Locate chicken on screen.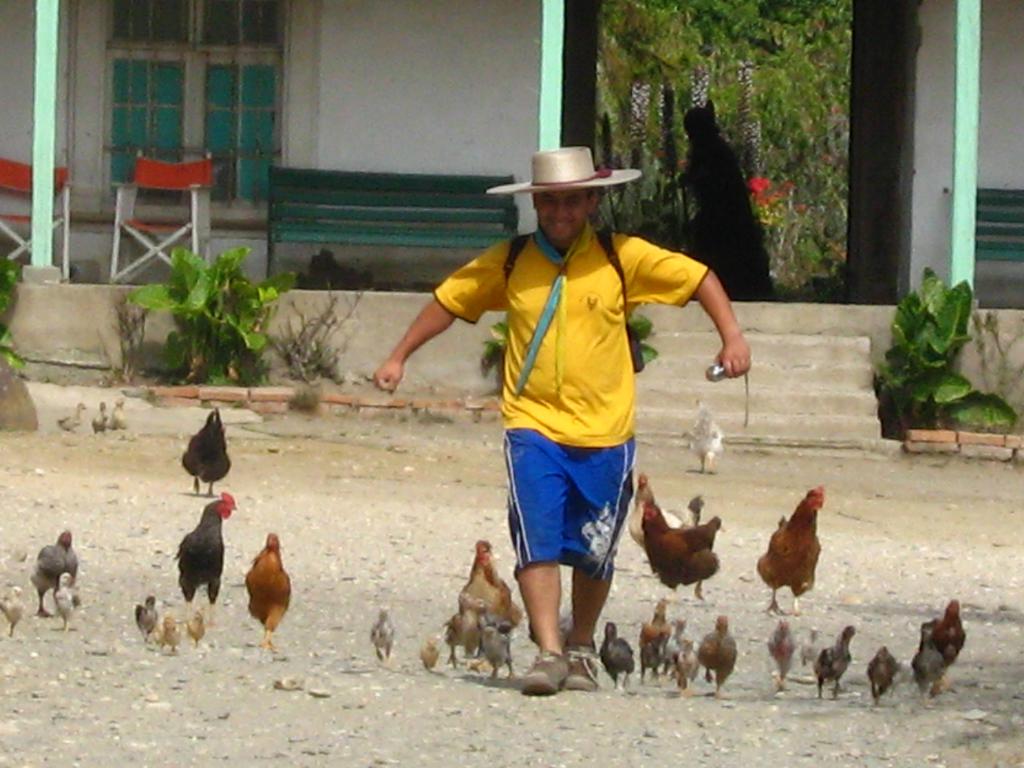
On screen at (x1=174, y1=404, x2=236, y2=492).
